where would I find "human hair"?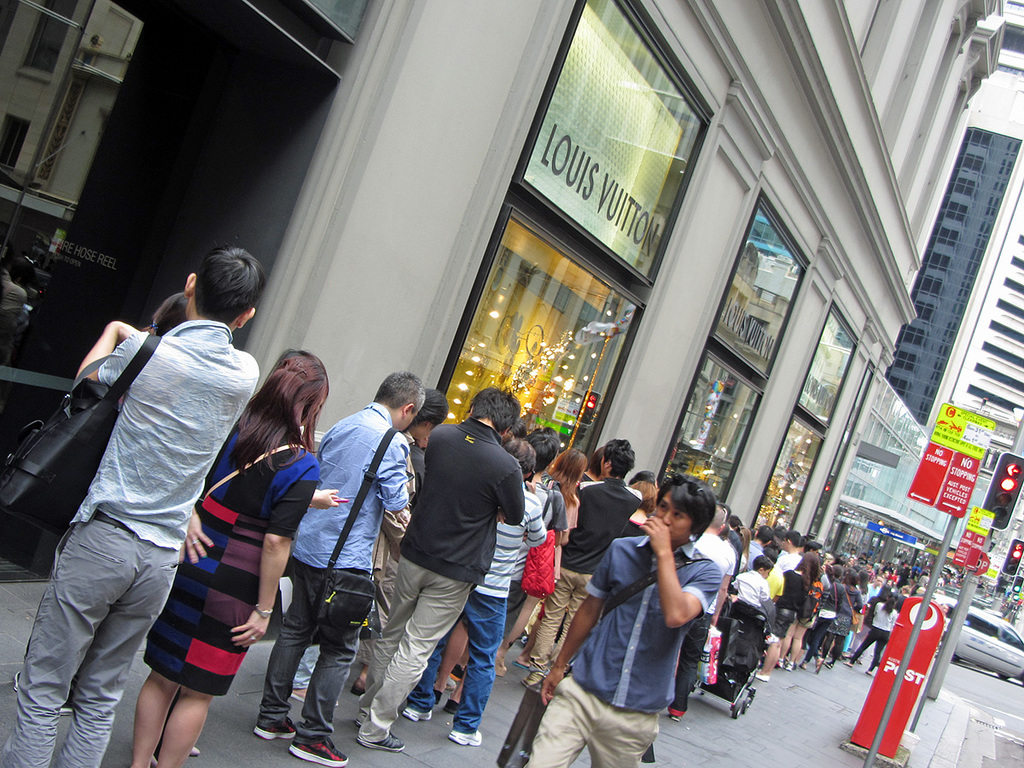
At box(372, 371, 425, 411).
